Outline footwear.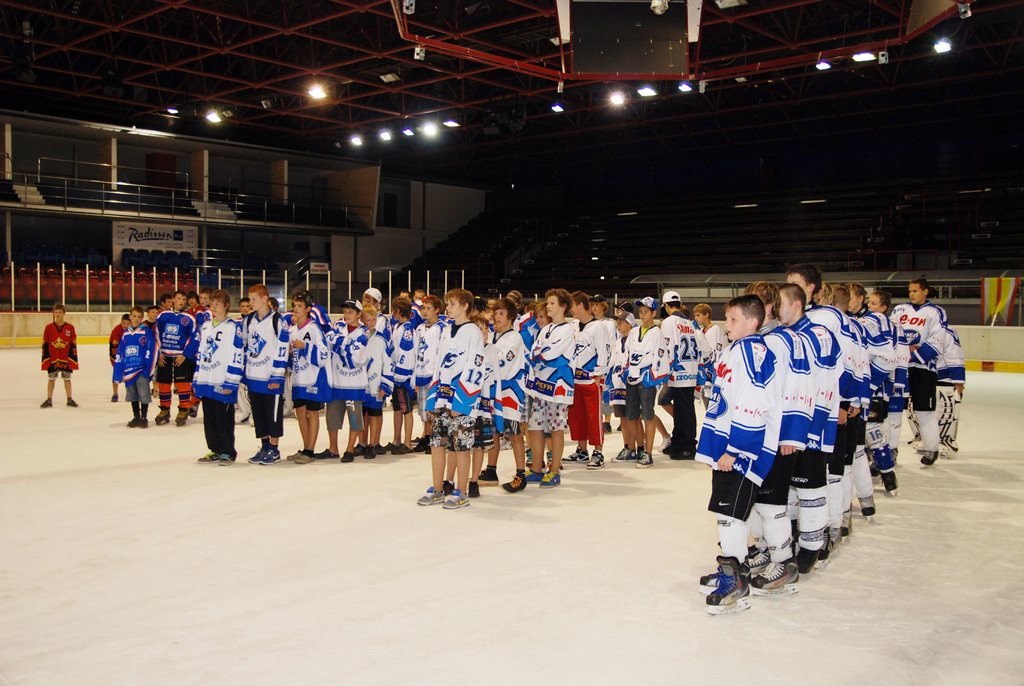
Outline: [174, 409, 188, 423].
